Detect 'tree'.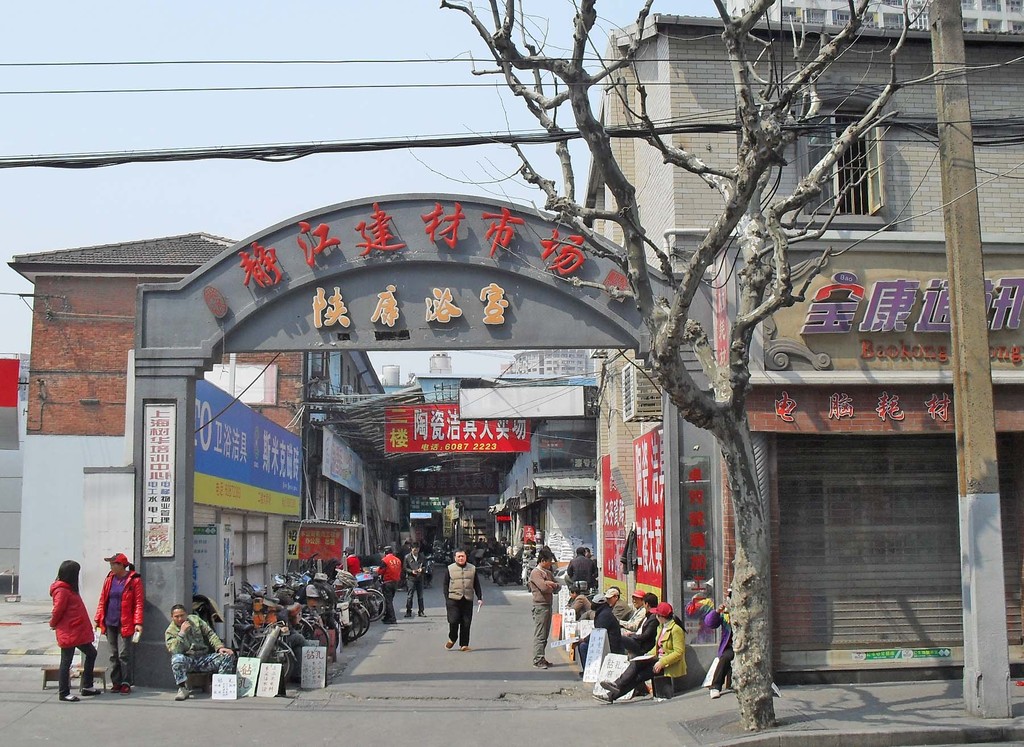
Detected at pyautogui.locateOnScreen(403, 0, 1023, 727).
